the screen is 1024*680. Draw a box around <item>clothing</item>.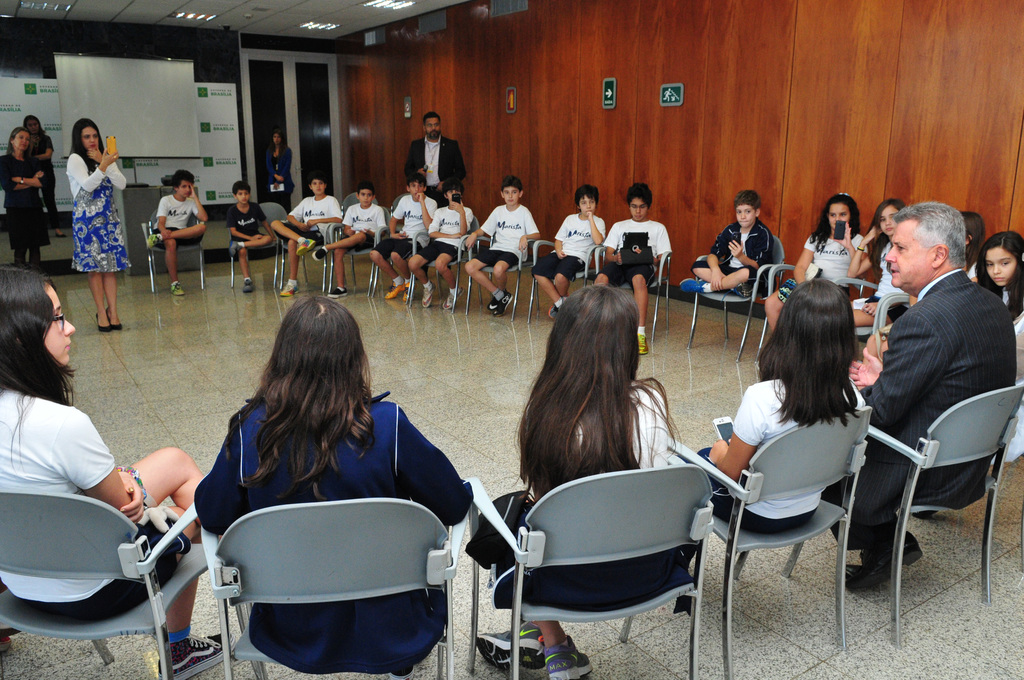
crop(849, 284, 1015, 547).
